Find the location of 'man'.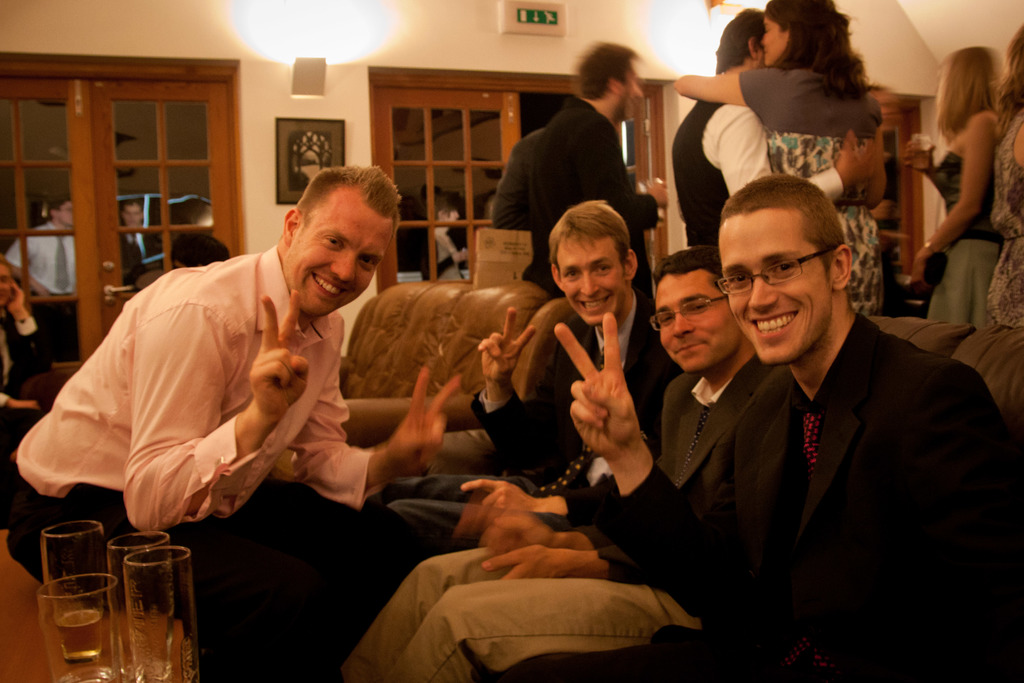
Location: x1=605 y1=158 x2=1002 y2=662.
